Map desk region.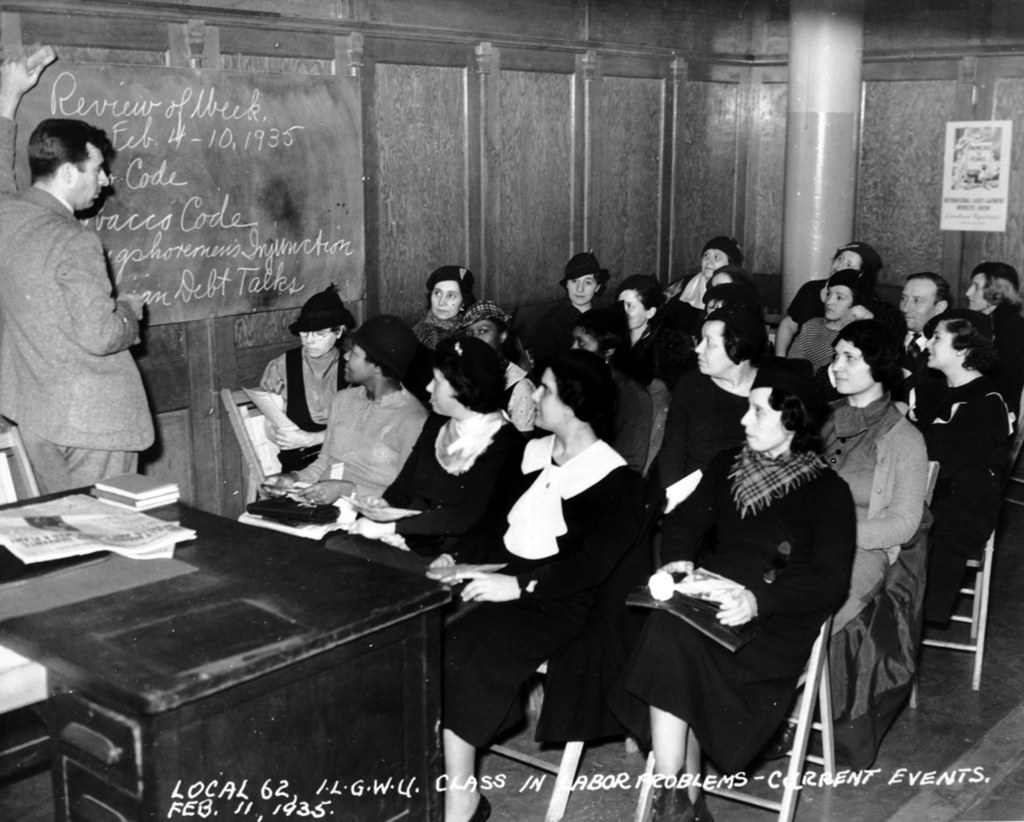
Mapped to left=0, top=485, right=451, bottom=820.
